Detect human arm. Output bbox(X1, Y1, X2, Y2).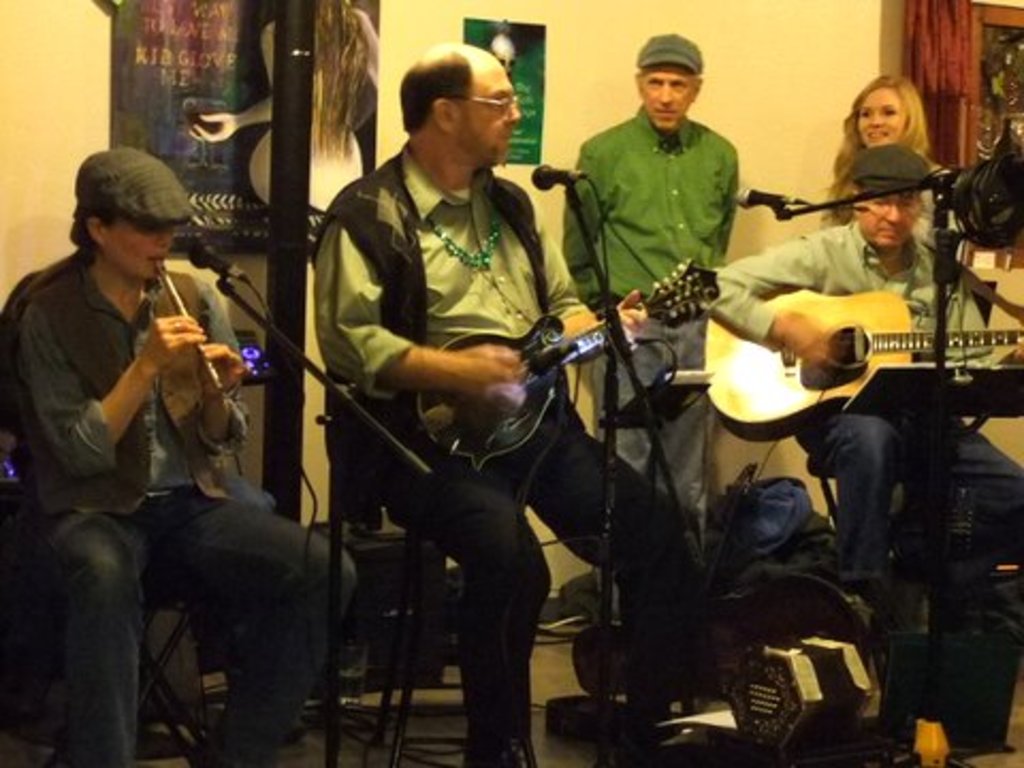
bbox(540, 215, 642, 365).
